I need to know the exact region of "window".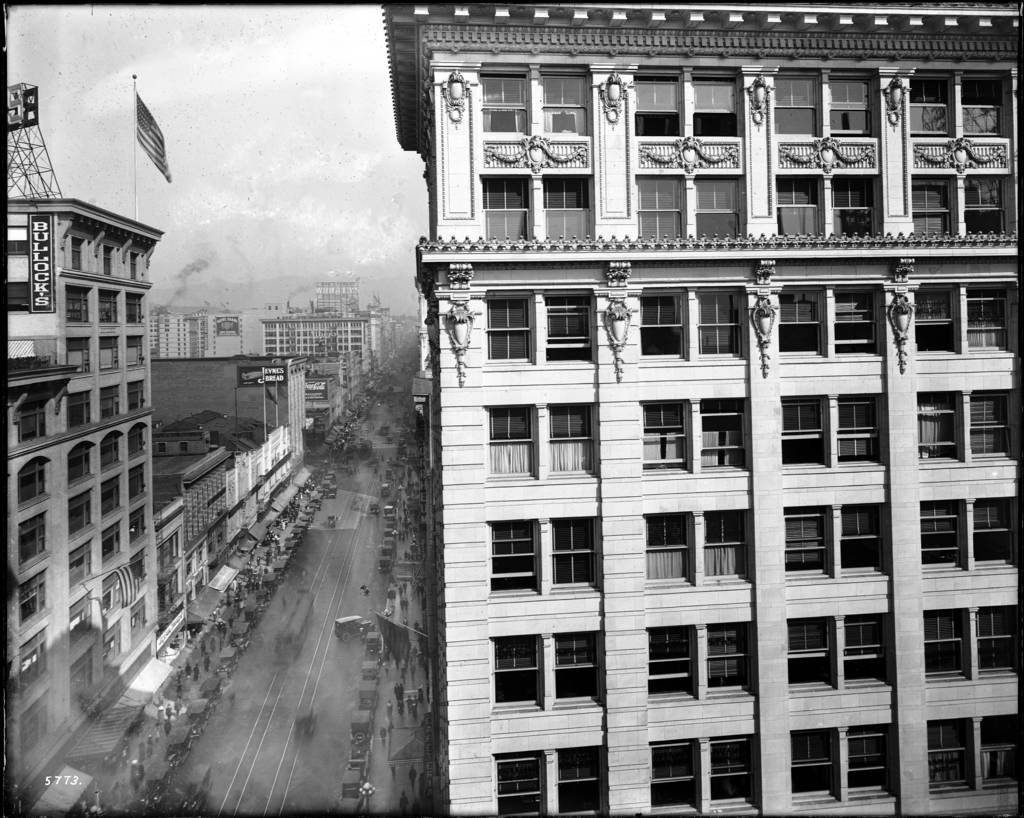
Region: 643/401/686/469.
